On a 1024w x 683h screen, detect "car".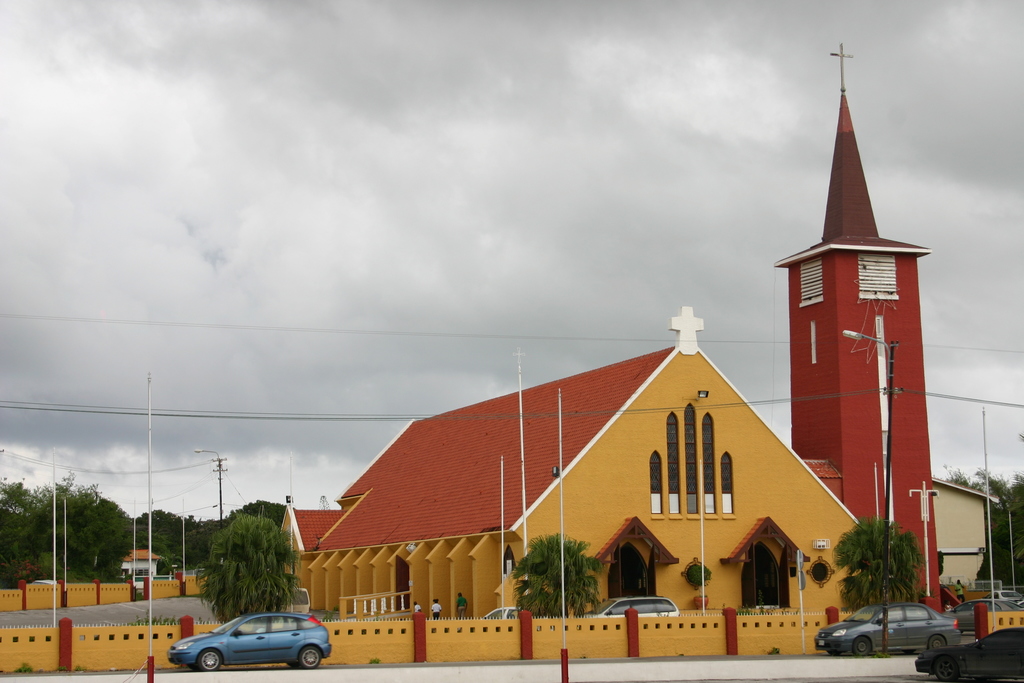
[582,593,682,617].
